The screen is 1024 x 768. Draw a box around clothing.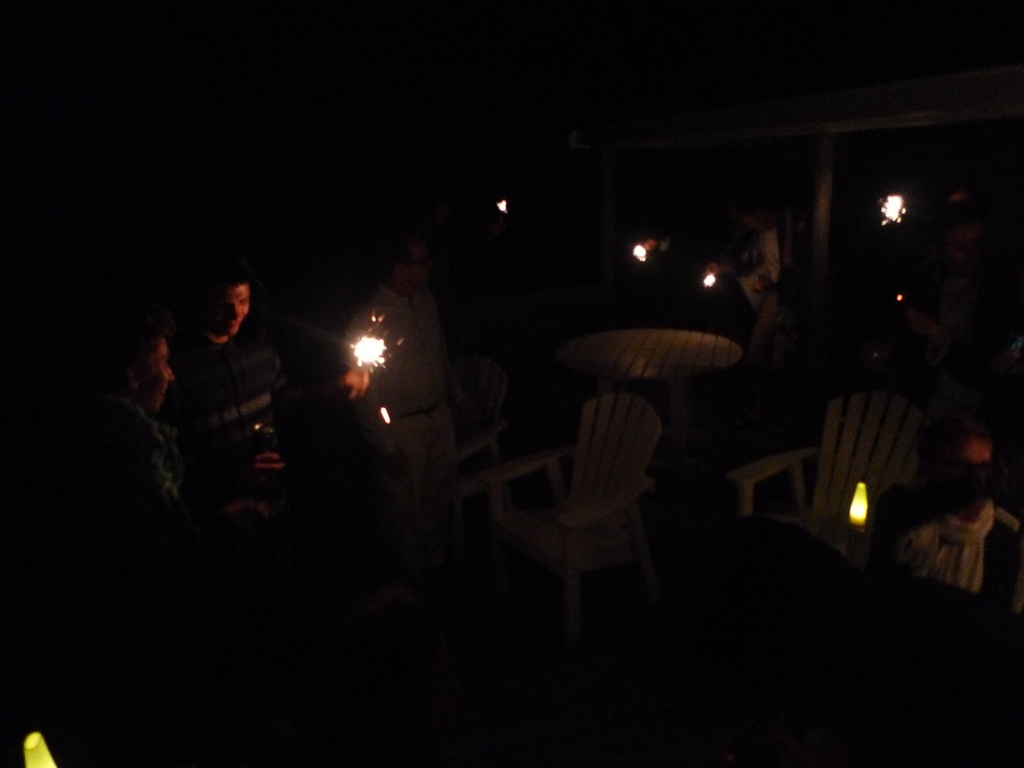
l=172, t=338, r=306, b=488.
